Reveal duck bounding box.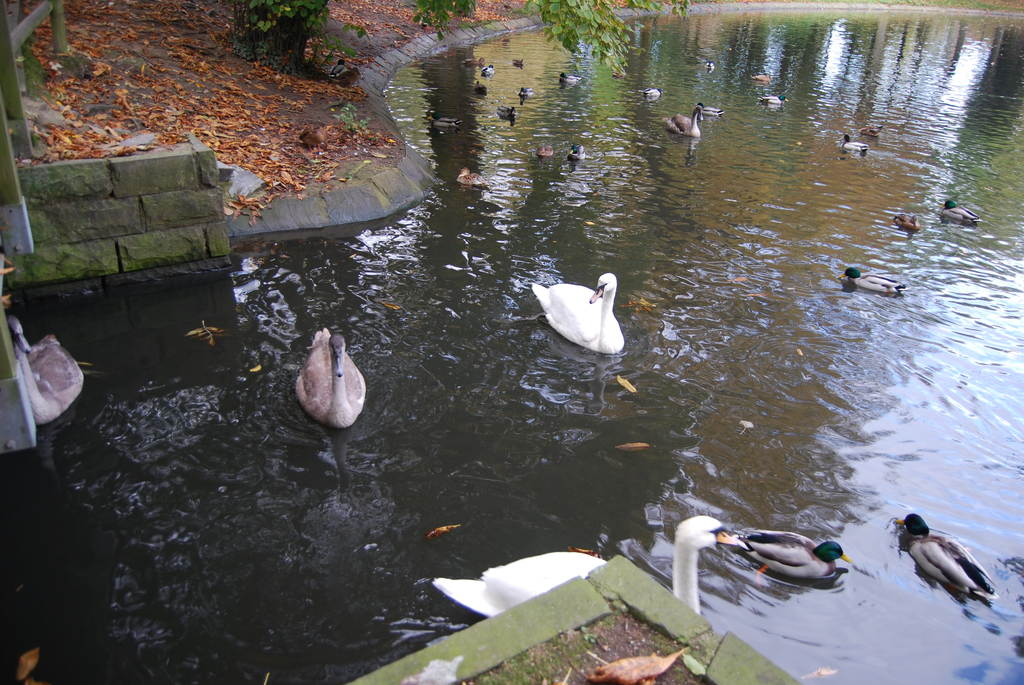
Revealed: [left=518, top=87, right=534, bottom=97].
